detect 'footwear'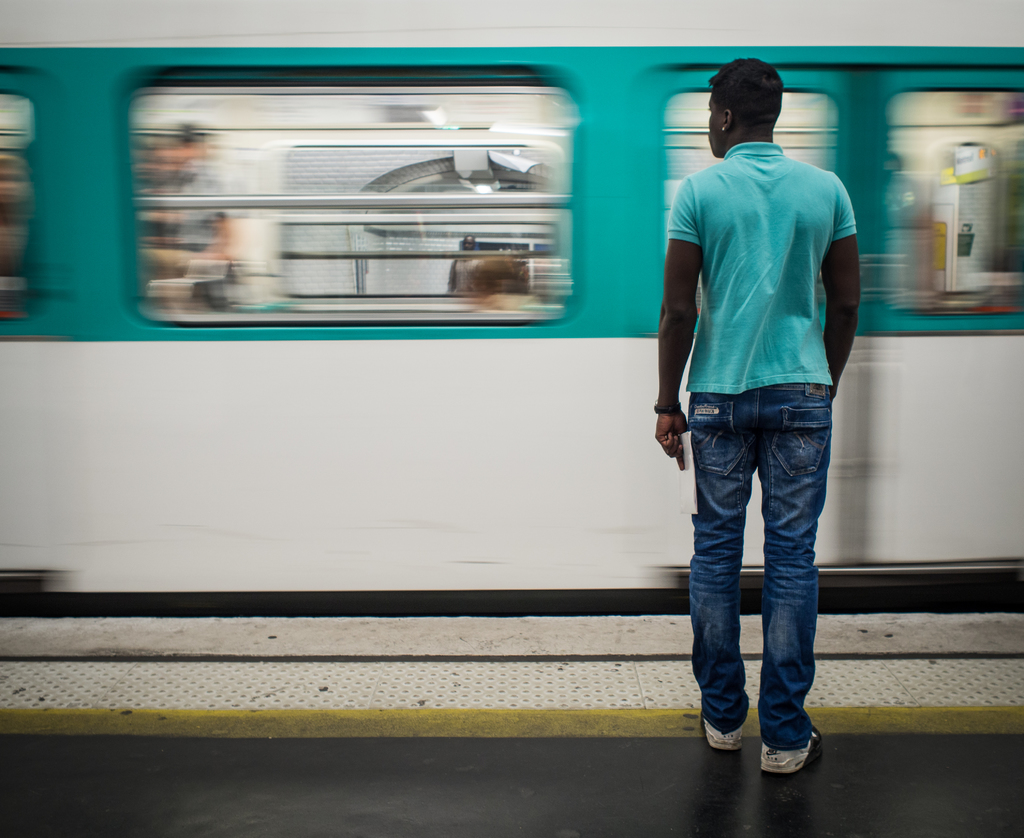
<box>761,729,820,775</box>
